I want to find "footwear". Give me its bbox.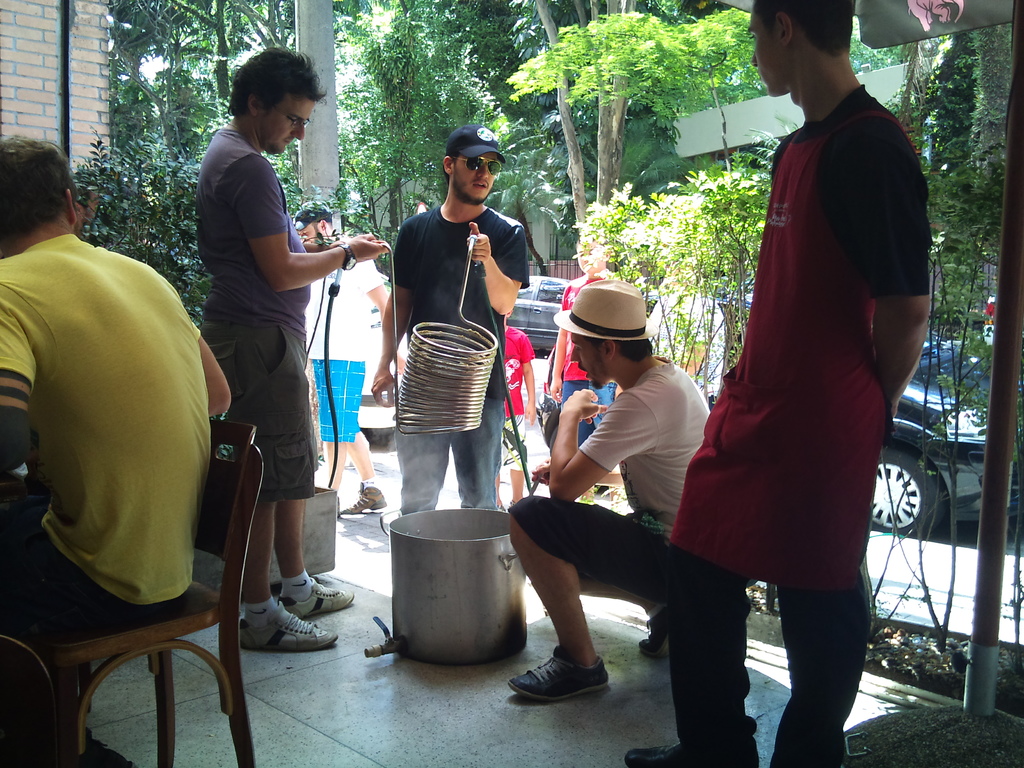
box(236, 600, 340, 658).
